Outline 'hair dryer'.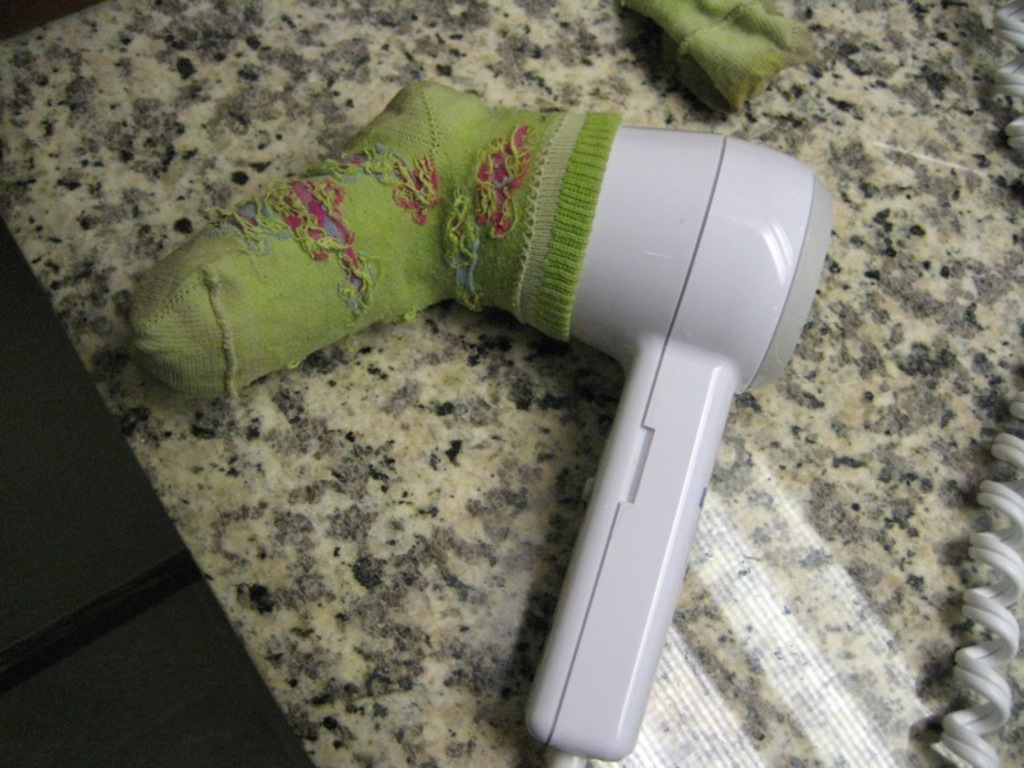
Outline: bbox=[471, 97, 841, 675].
